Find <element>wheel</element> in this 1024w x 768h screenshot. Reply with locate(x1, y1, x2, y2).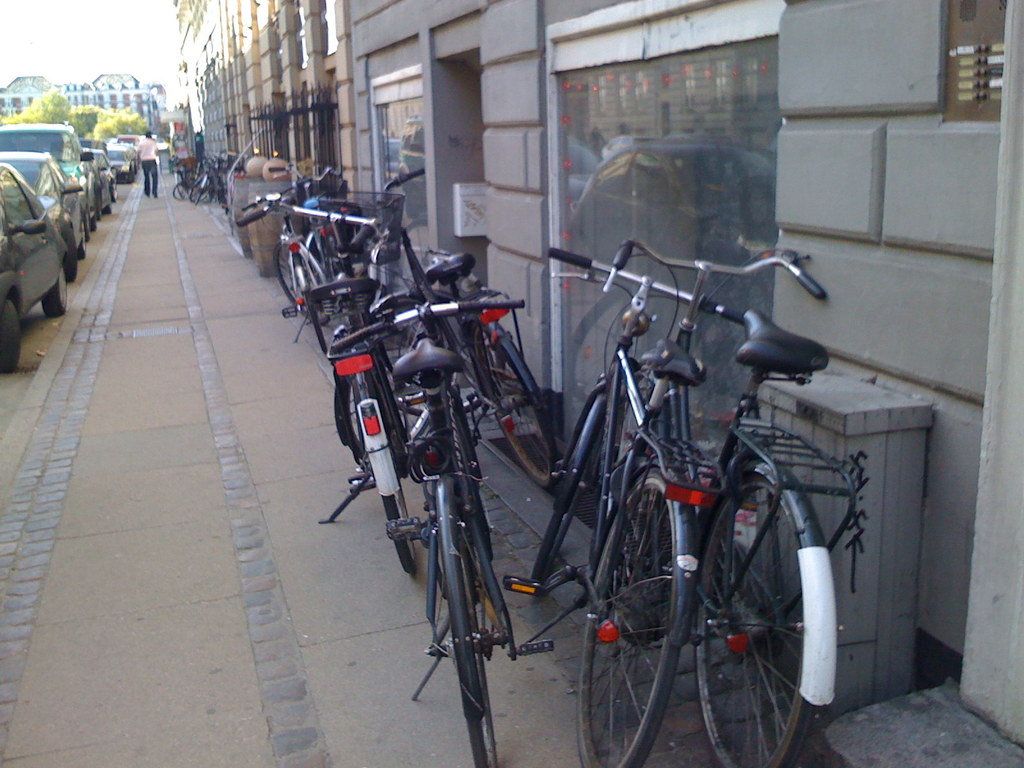
locate(79, 224, 84, 257).
